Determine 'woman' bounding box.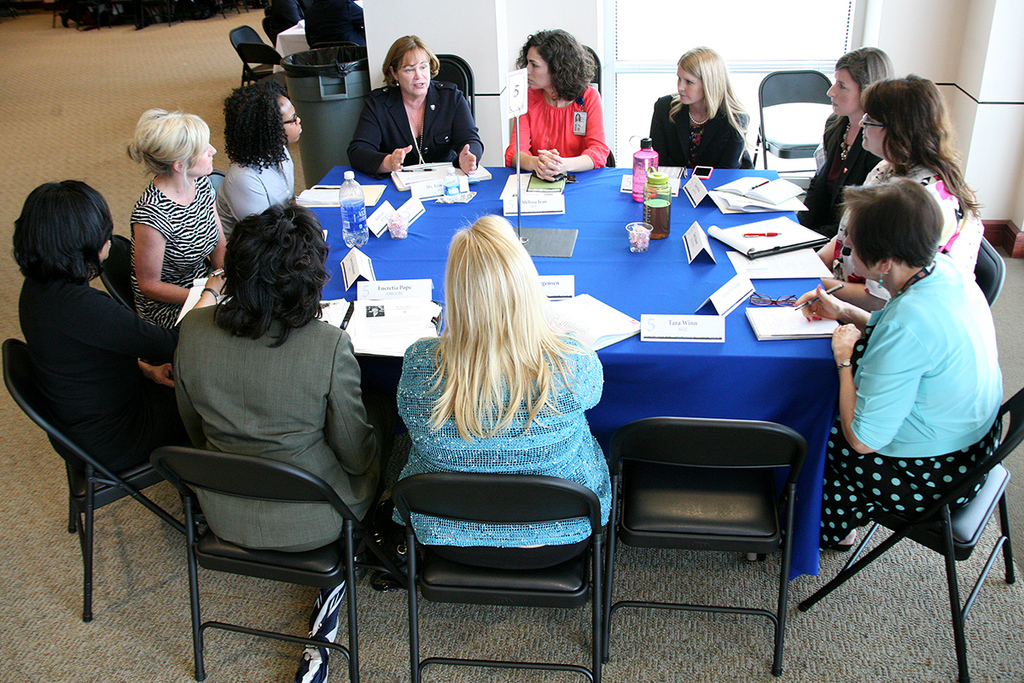
Determined: [9,182,176,468].
